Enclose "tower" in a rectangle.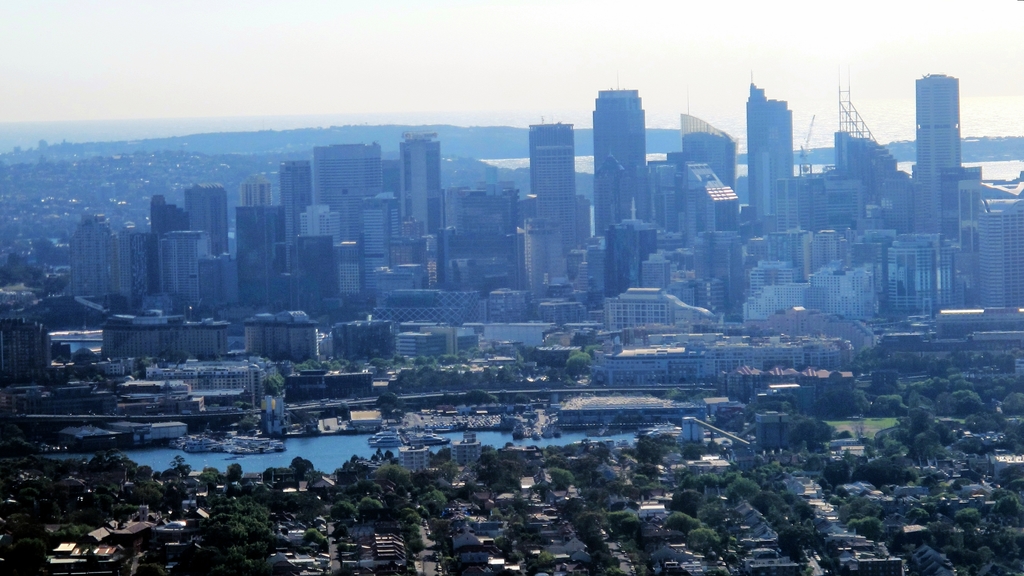
[x1=312, y1=147, x2=384, y2=241].
